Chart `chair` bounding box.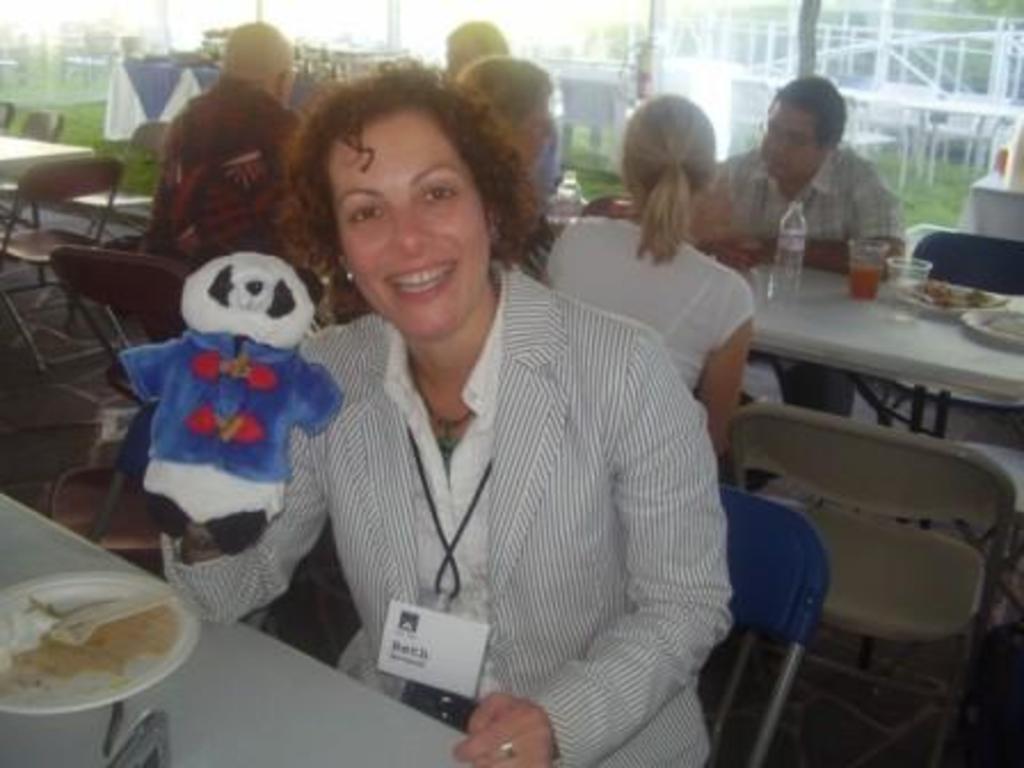
Charted: pyautogui.locateOnScreen(0, 151, 137, 375).
